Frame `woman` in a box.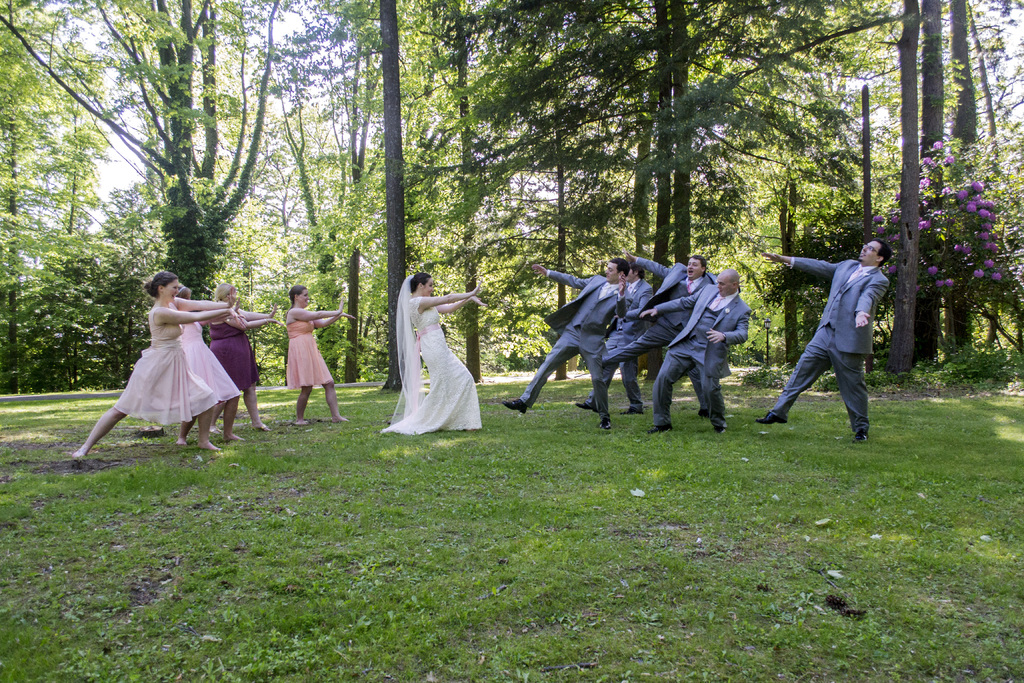
crop(207, 286, 278, 433).
